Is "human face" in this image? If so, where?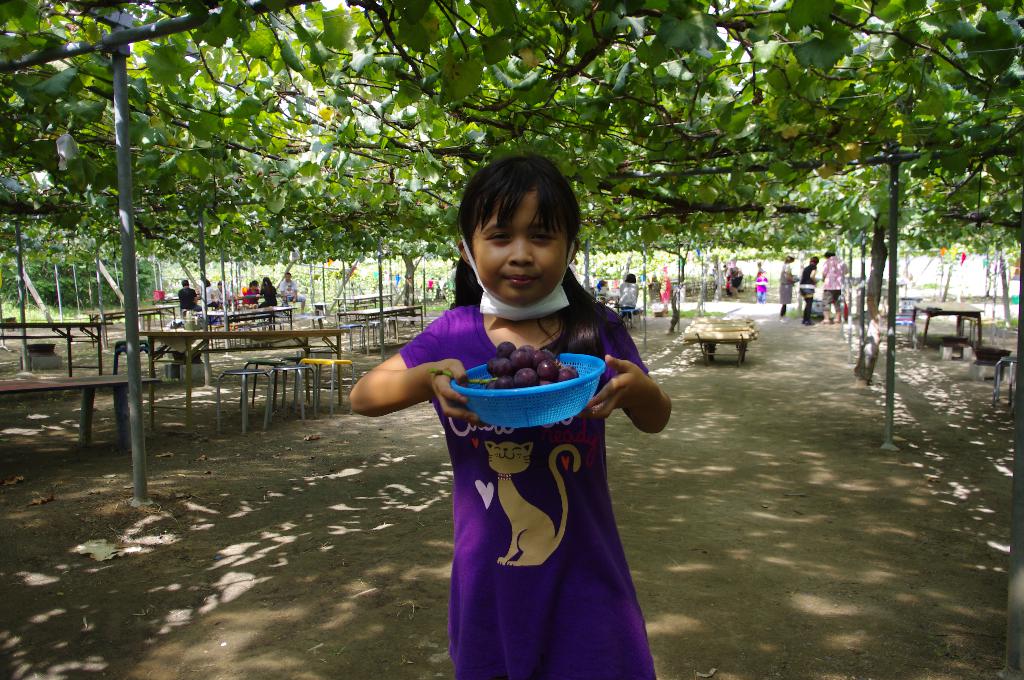
Yes, at select_region(465, 183, 561, 303).
